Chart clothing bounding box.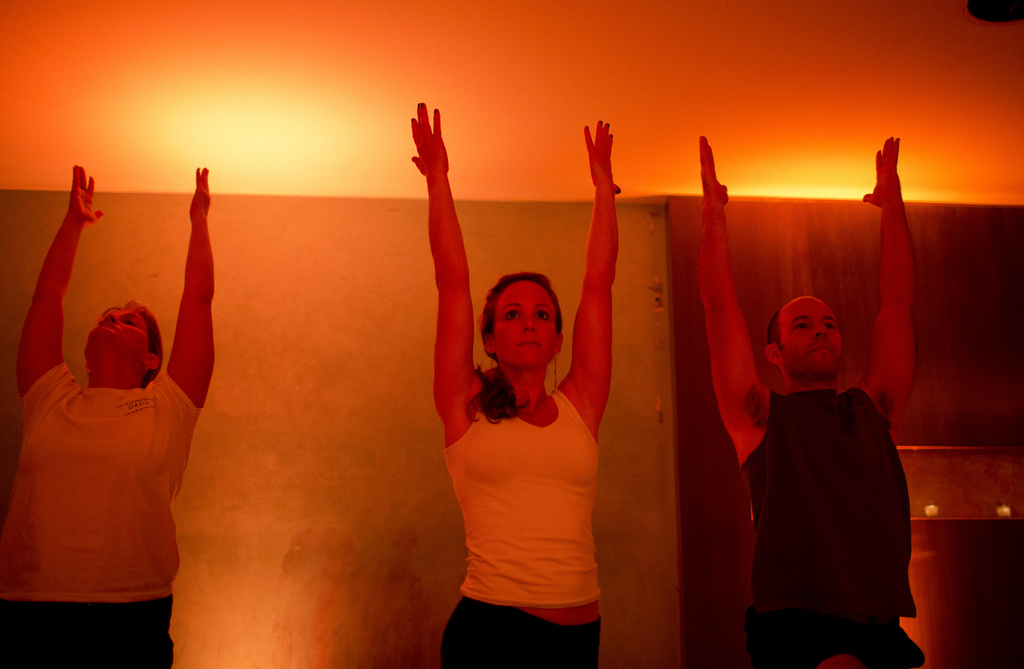
Charted: (x1=440, y1=389, x2=600, y2=668).
